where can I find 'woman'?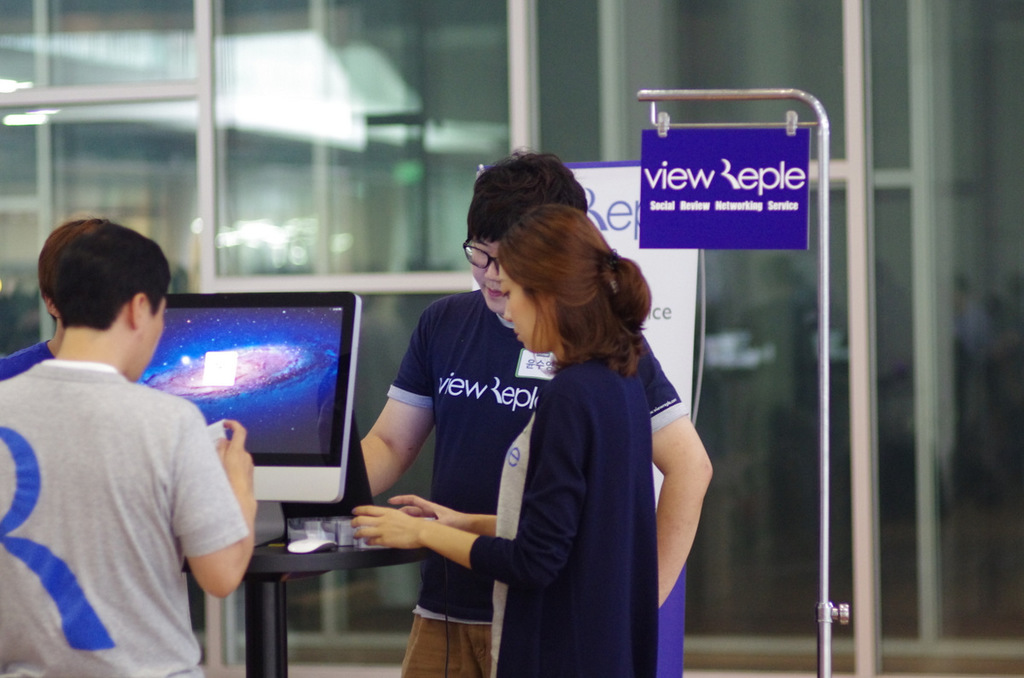
You can find it at x1=352, y1=152, x2=698, y2=664.
